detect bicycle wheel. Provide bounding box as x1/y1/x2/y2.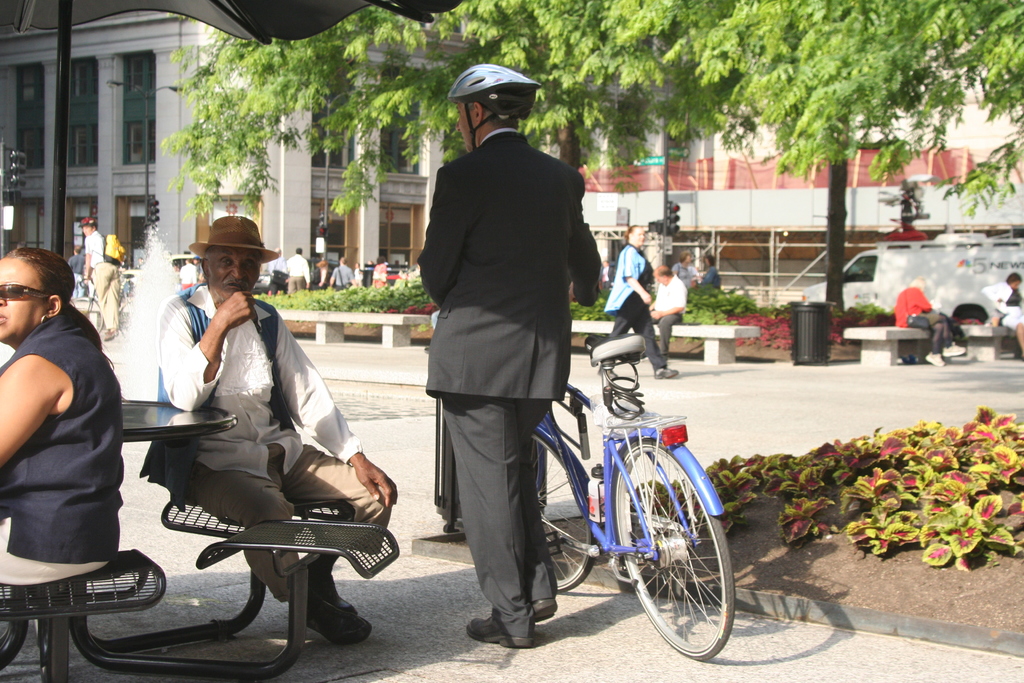
620/459/731/661.
